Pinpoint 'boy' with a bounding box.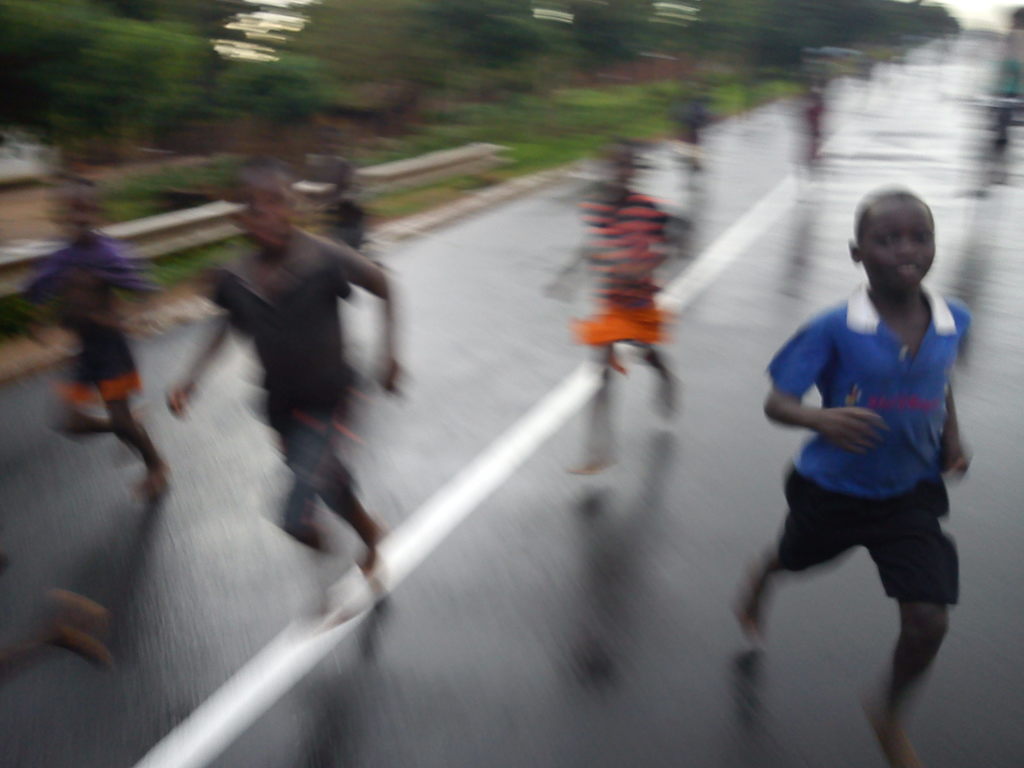
[left=739, top=189, right=1003, bottom=718].
